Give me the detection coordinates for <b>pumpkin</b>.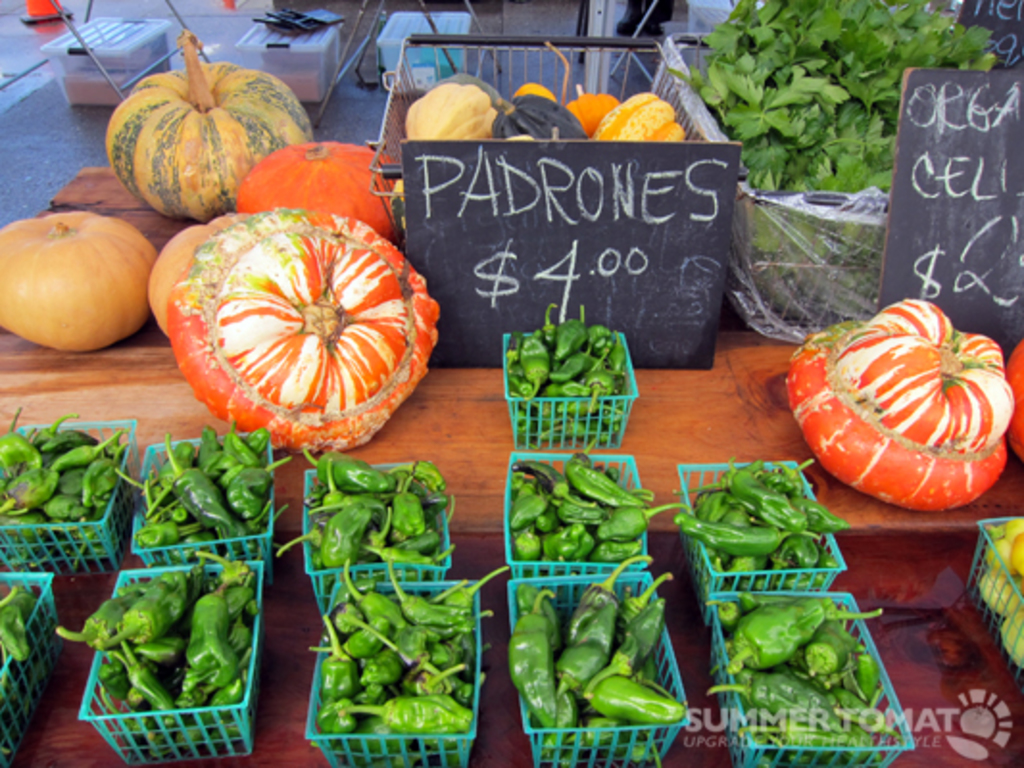
(150, 179, 417, 451).
